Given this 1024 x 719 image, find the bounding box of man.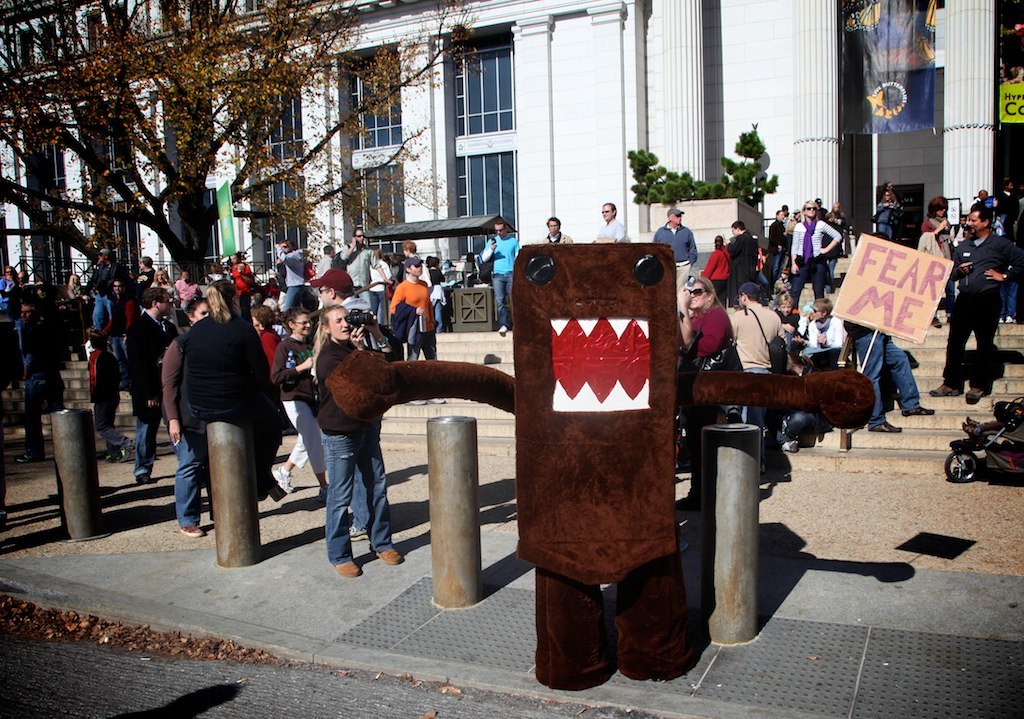
[left=15, top=297, right=46, bottom=464].
